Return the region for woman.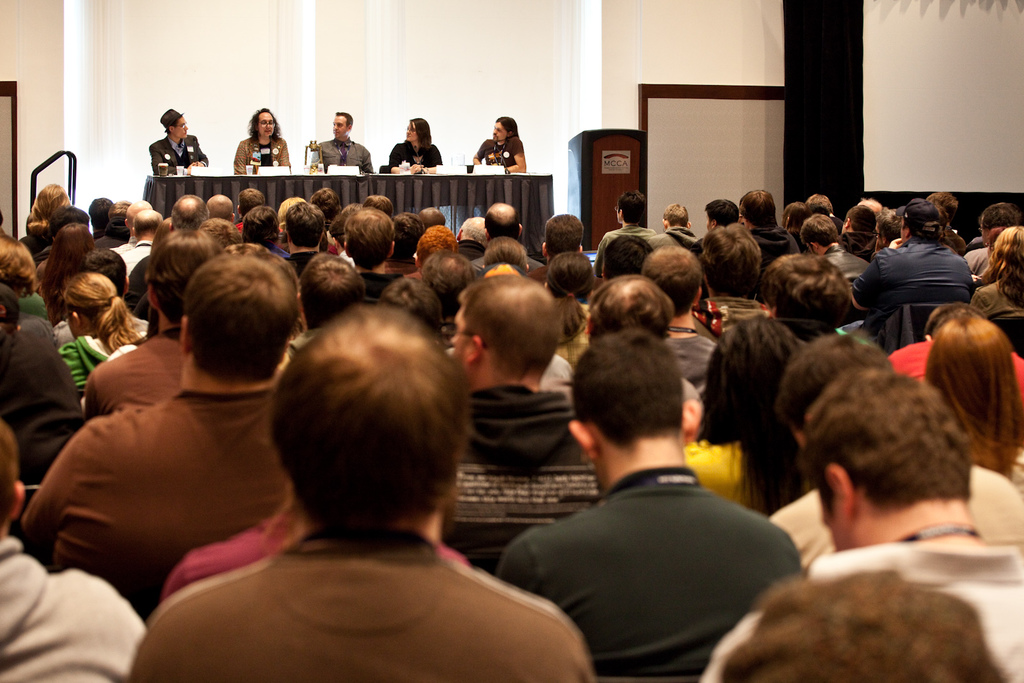
{"left": 389, "top": 113, "right": 440, "bottom": 170}.
